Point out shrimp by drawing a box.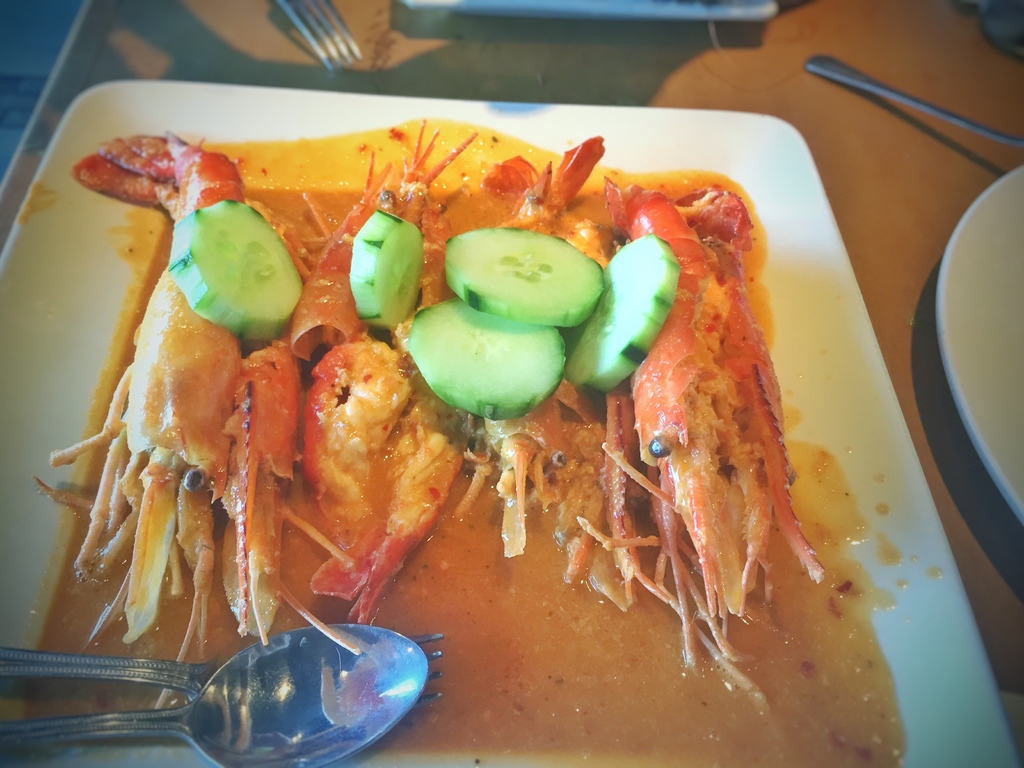
461, 135, 621, 591.
